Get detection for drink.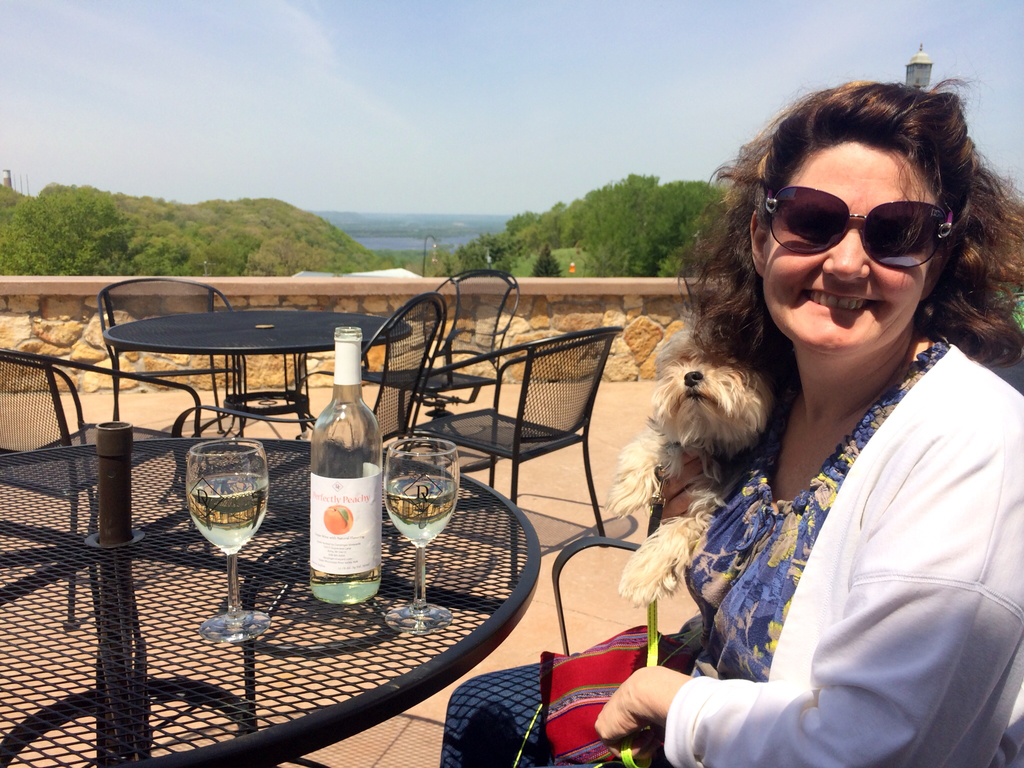
Detection: <box>385,470,460,546</box>.
